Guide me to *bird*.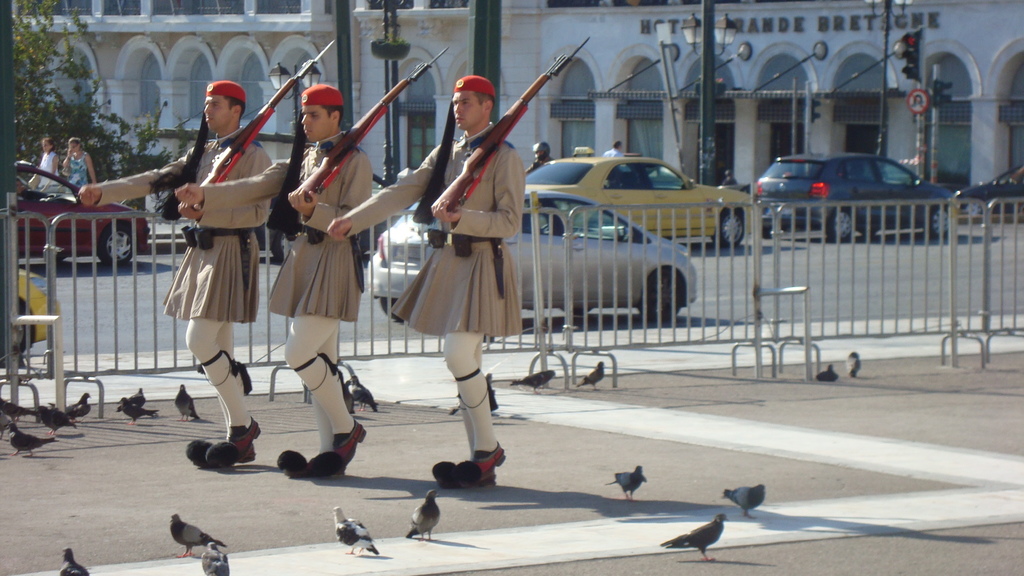
Guidance: Rect(0, 395, 31, 420).
